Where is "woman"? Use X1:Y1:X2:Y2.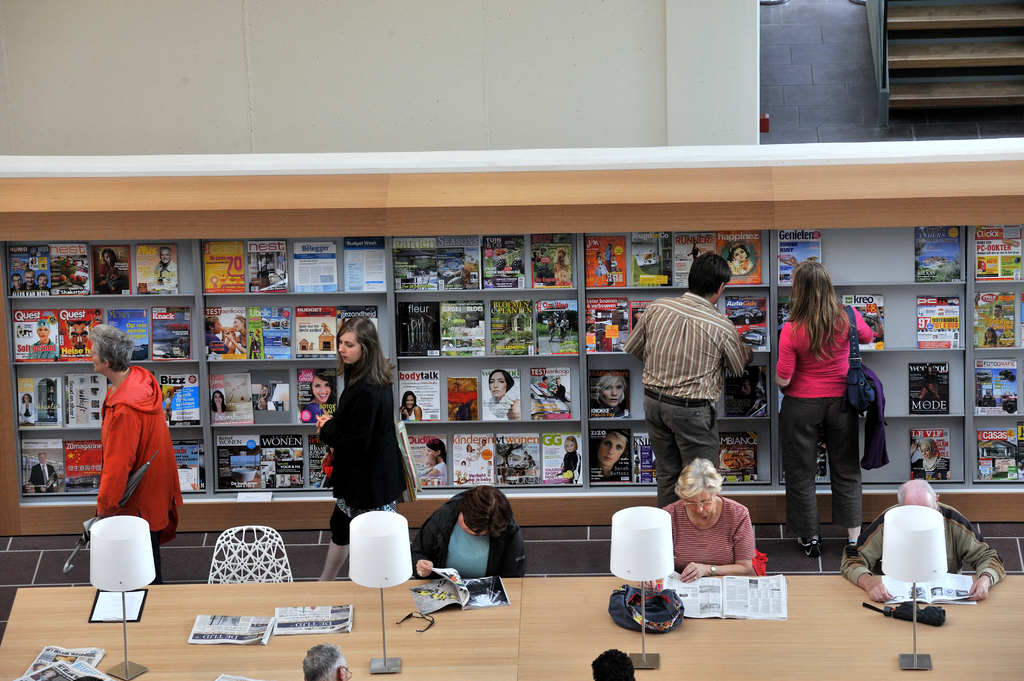
314:313:407:552.
